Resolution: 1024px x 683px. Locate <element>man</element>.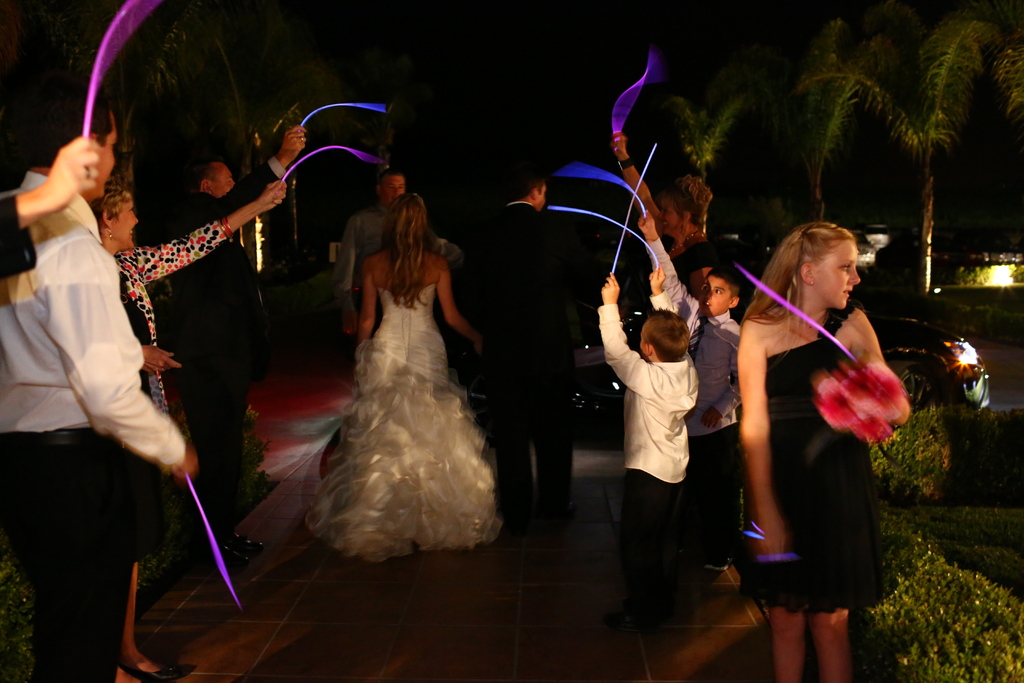
x1=337 y1=169 x2=460 y2=334.
